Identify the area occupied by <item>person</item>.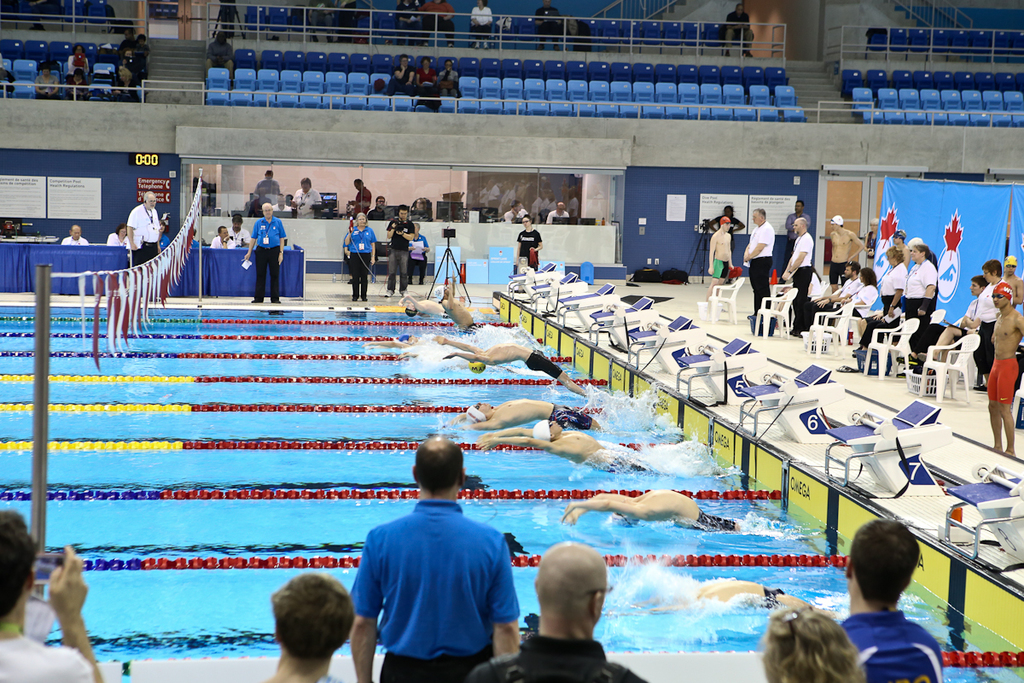
Area: {"x1": 466, "y1": 543, "x2": 643, "y2": 682}.
